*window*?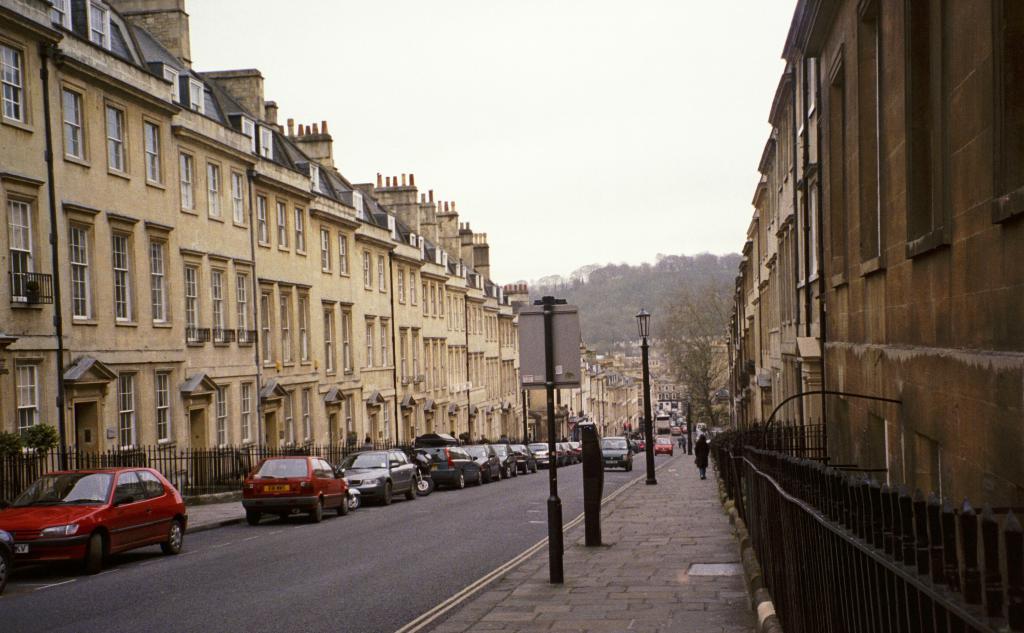
bbox(292, 206, 304, 253)
